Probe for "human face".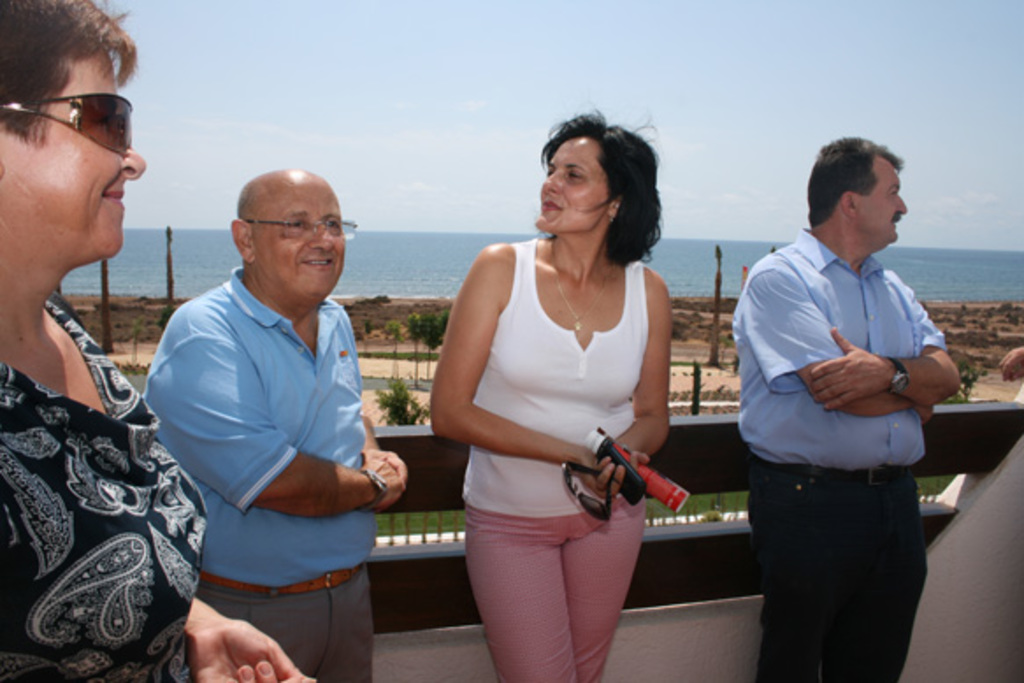
Probe result: 857, 167, 905, 241.
